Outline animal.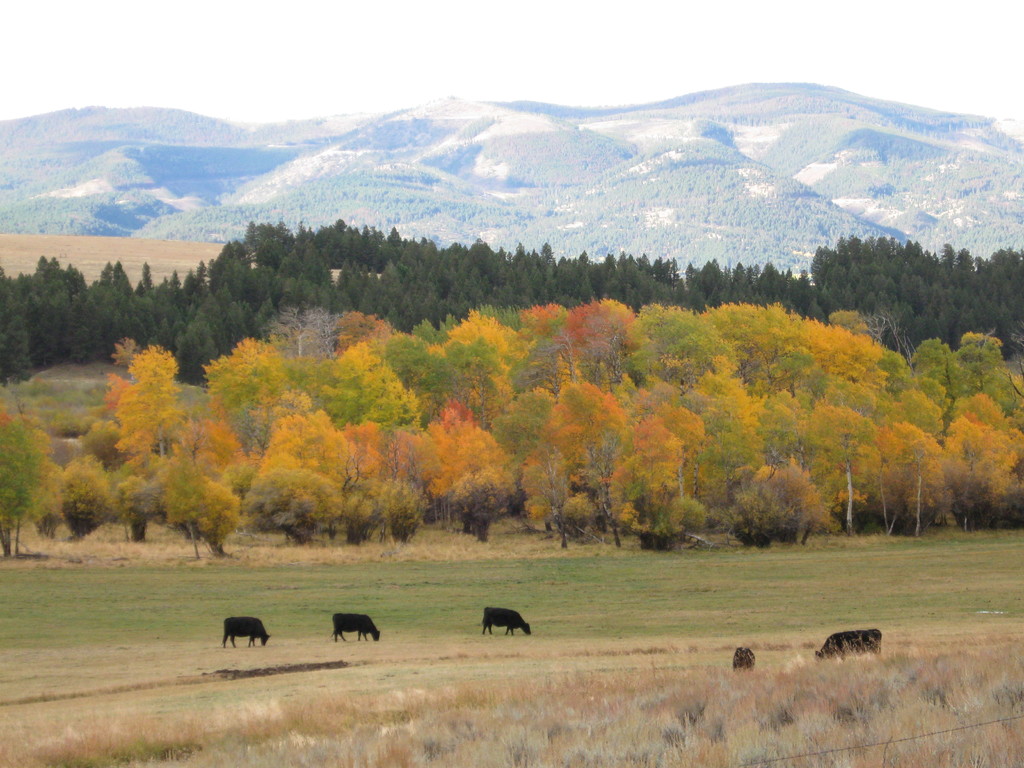
Outline: 478,605,535,637.
